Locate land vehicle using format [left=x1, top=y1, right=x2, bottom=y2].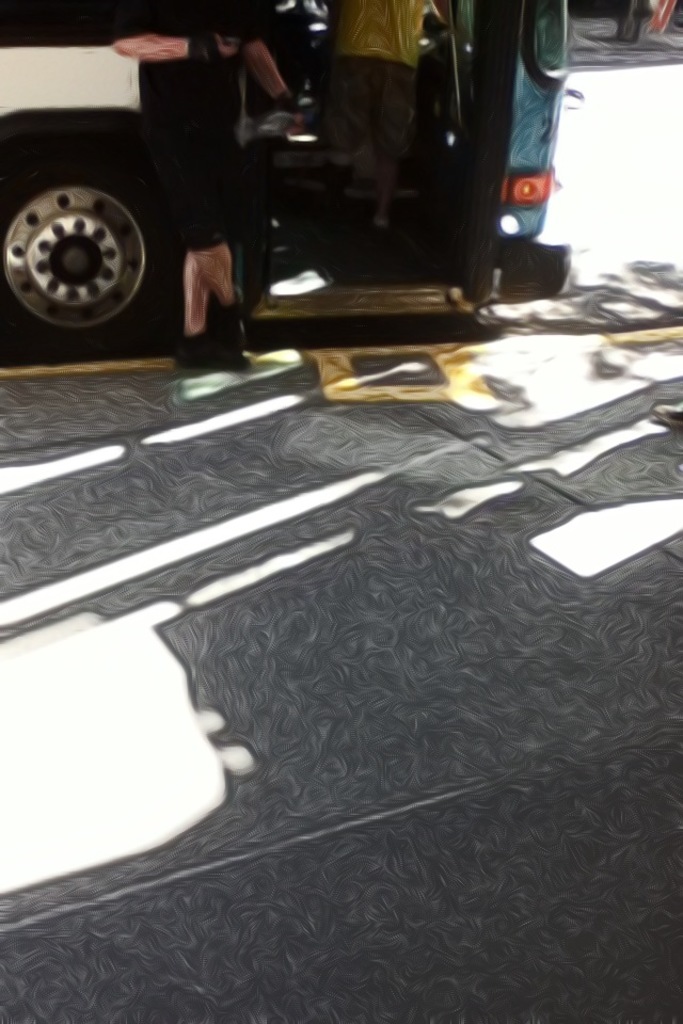
[left=0, top=0, right=584, bottom=357].
